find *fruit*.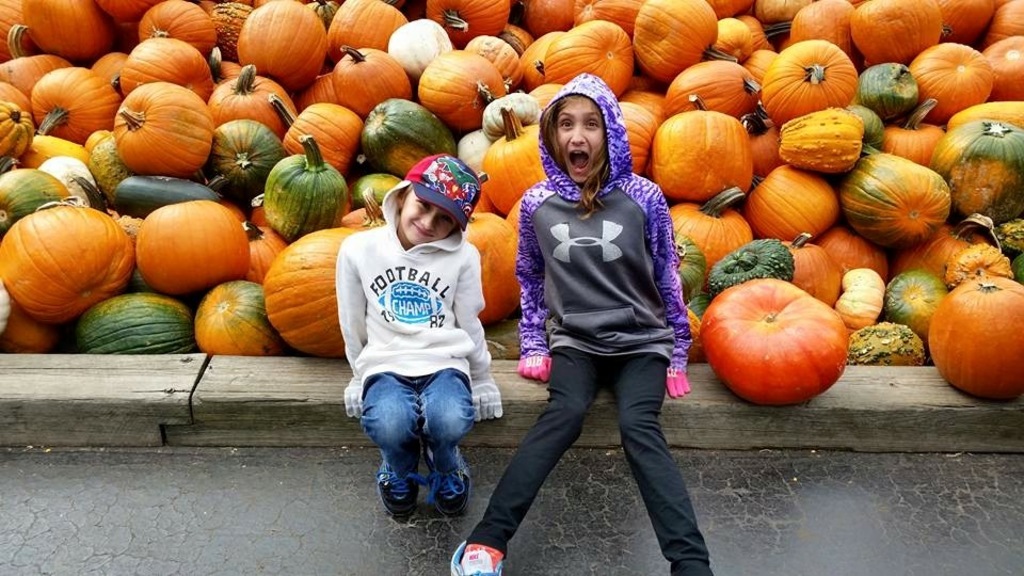
[927, 277, 1023, 397].
